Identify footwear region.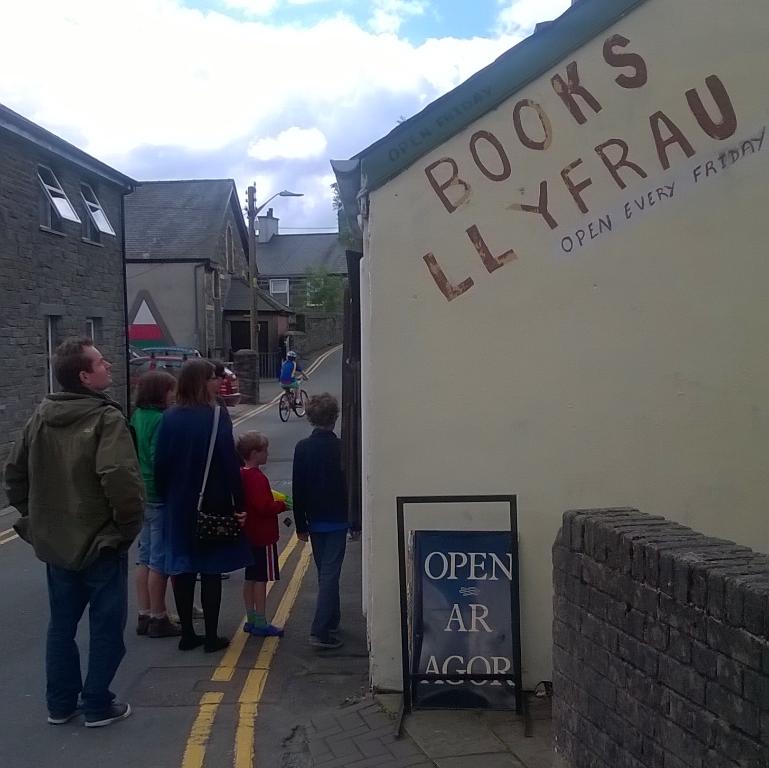
Region: (left=205, top=636, right=228, bottom=649).
